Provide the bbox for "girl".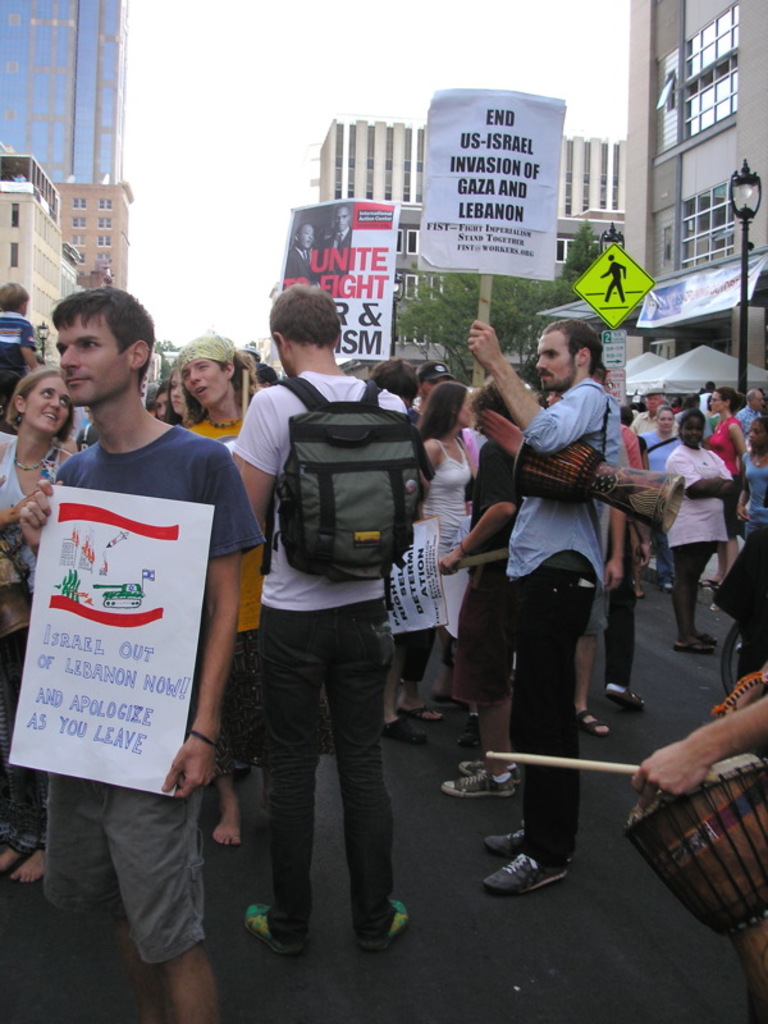
<box>402,381,470,723</box>.
